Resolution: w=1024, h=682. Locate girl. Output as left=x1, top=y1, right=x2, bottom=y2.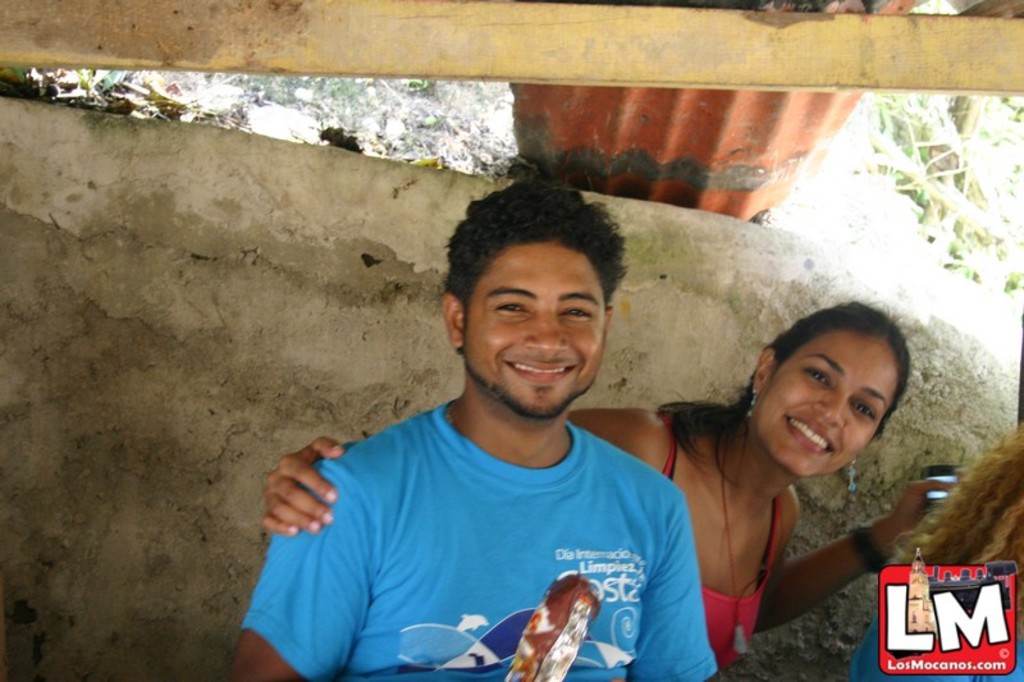
left=259, top=293, right=956, bottom=681.
